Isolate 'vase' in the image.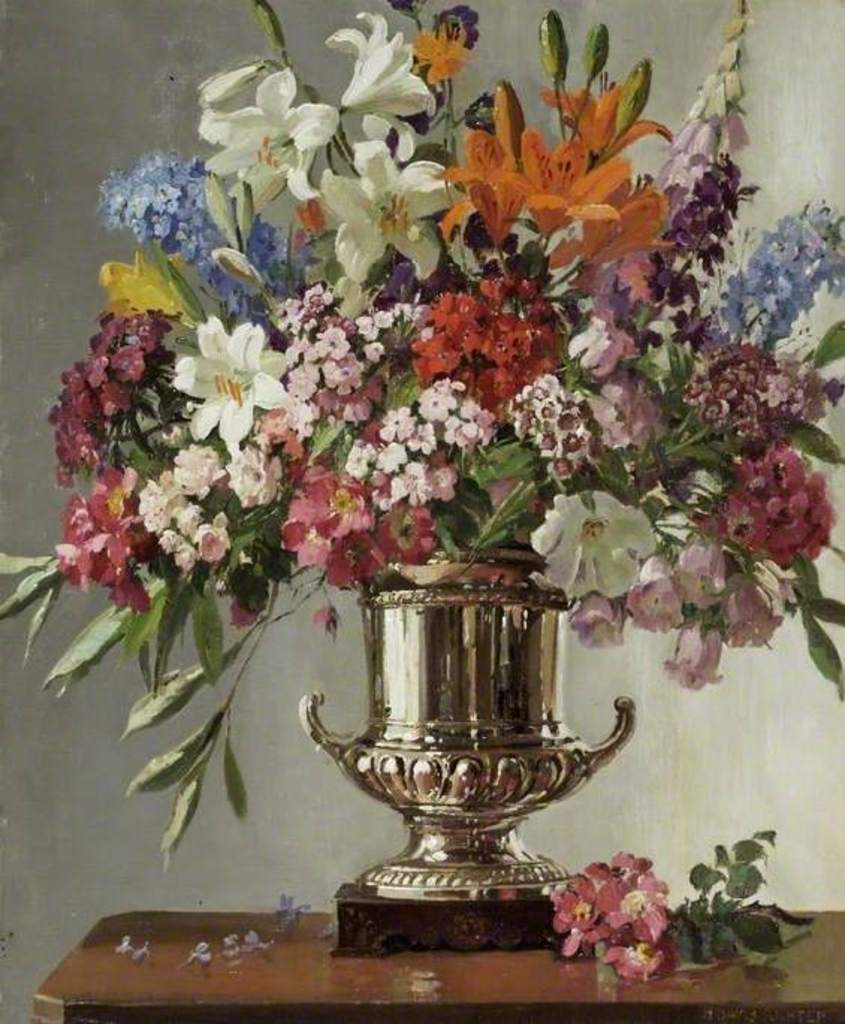
Isolated region: <box>302,535,636,951</box>.
